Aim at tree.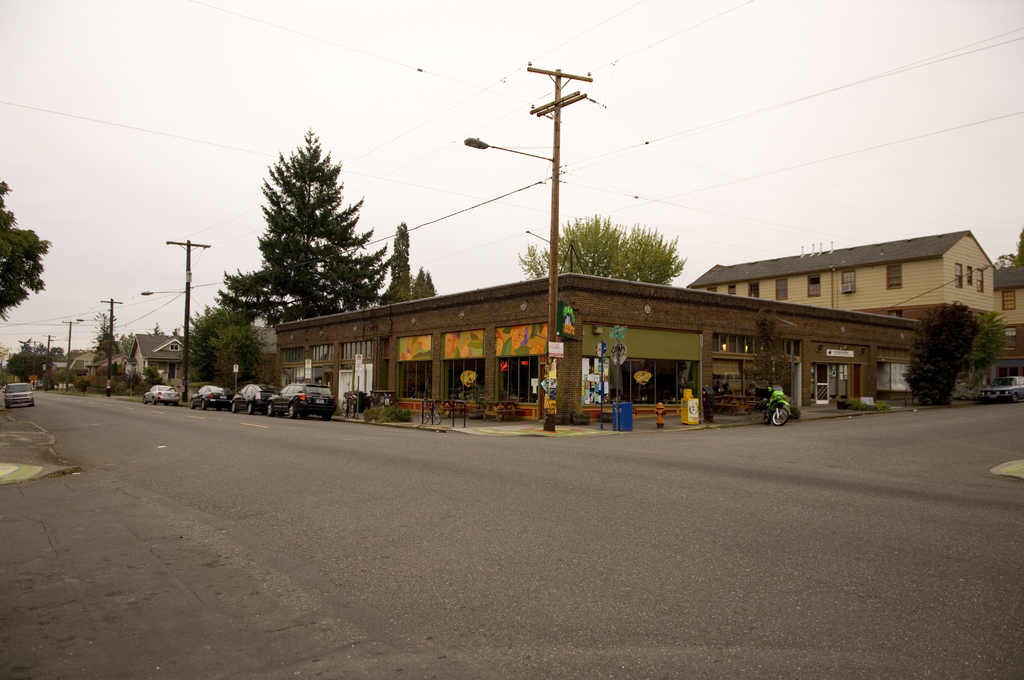
Aimed at 0 179 41 318.
